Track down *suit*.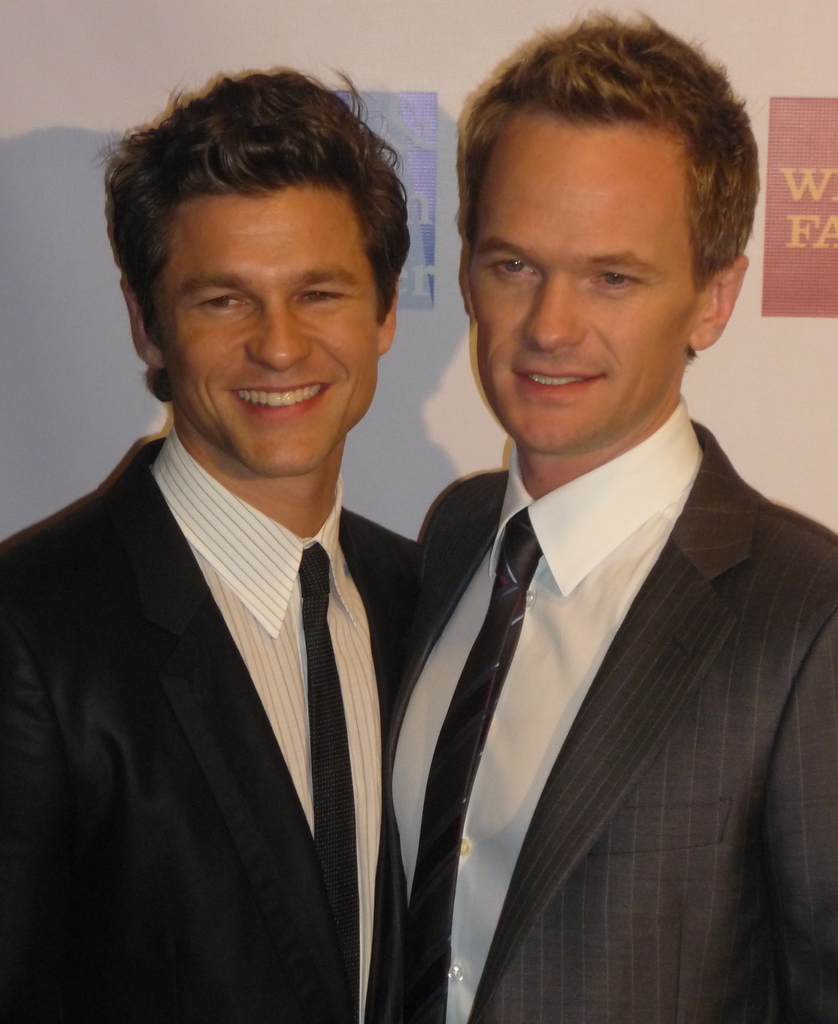
Tracked to rect(0, 421, 421, 1023).
